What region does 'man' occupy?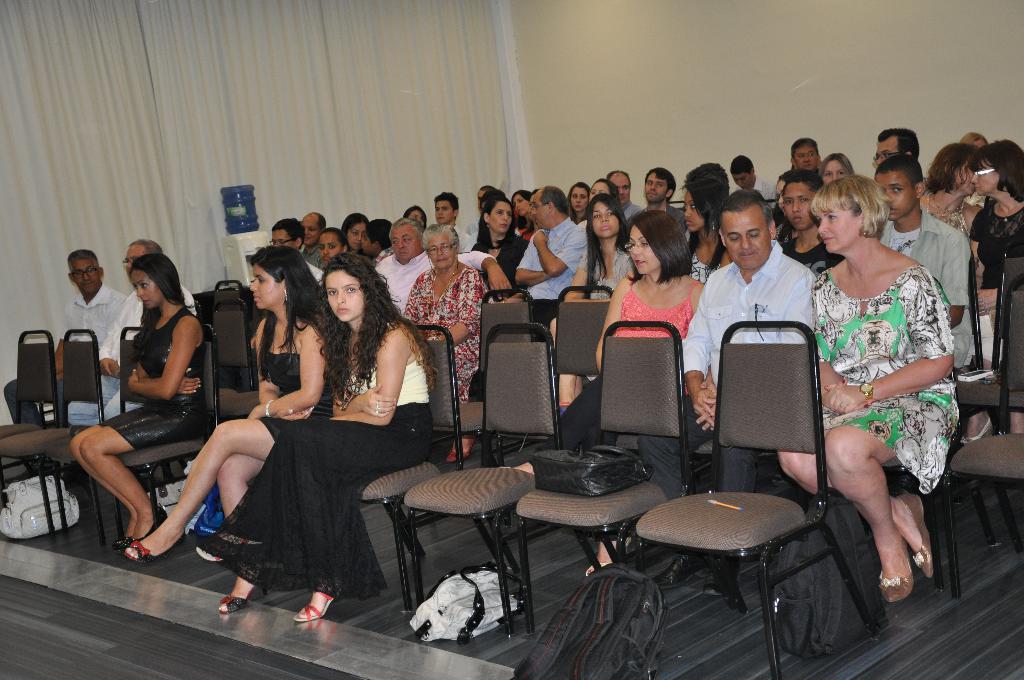
429, 191, 475, 257.
